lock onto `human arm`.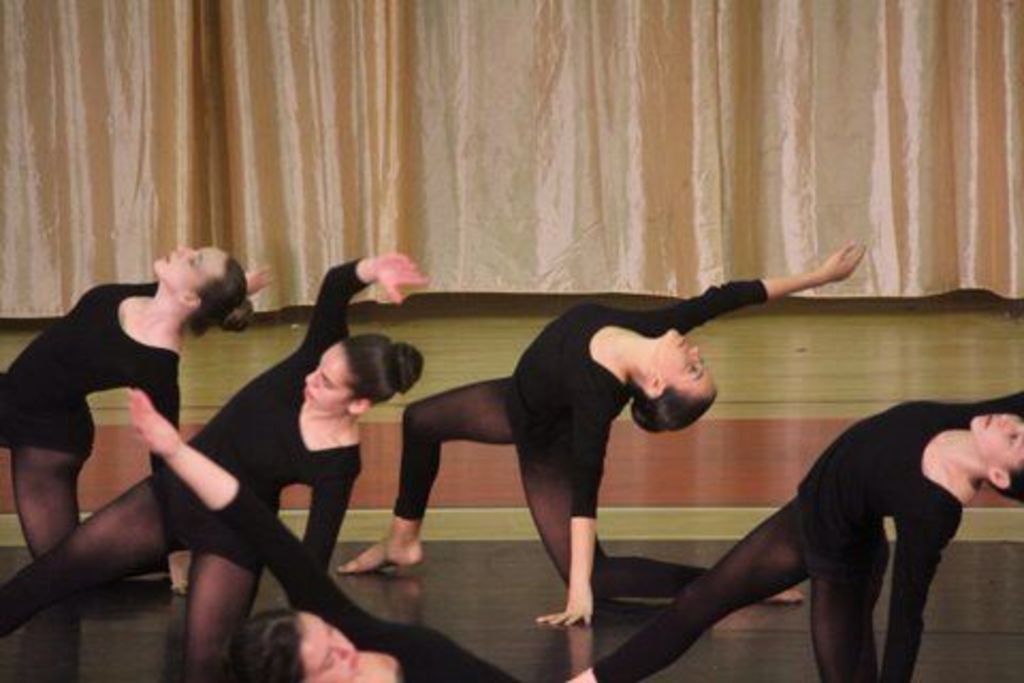
Locked: box=[139, 367, 188, 600].
